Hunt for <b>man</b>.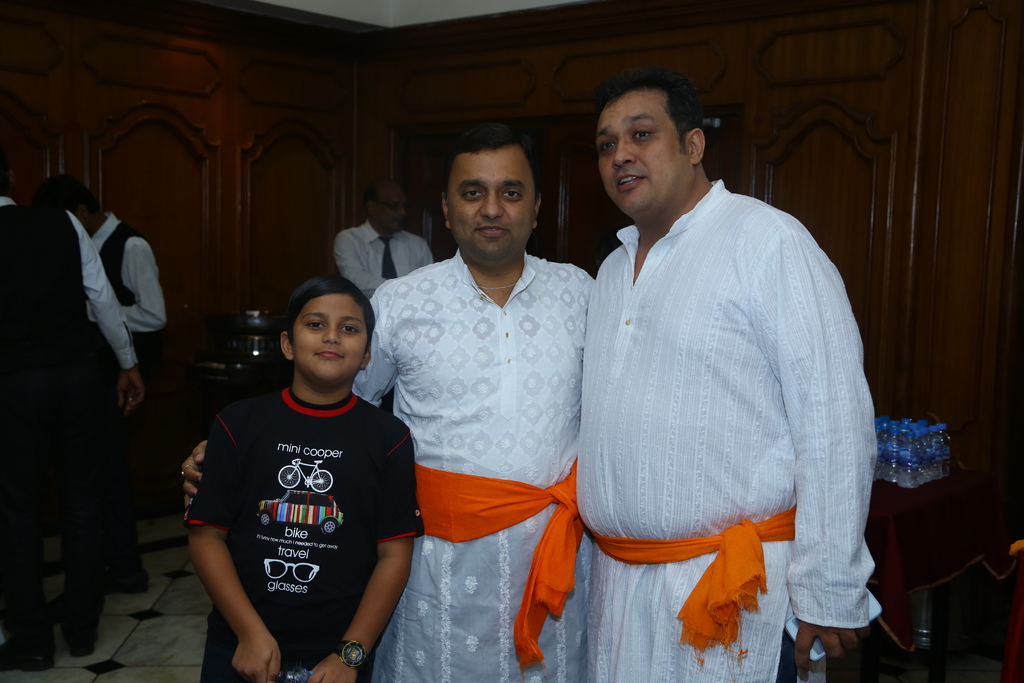
Hunted down at Rect(531, 49, 879, 672).
